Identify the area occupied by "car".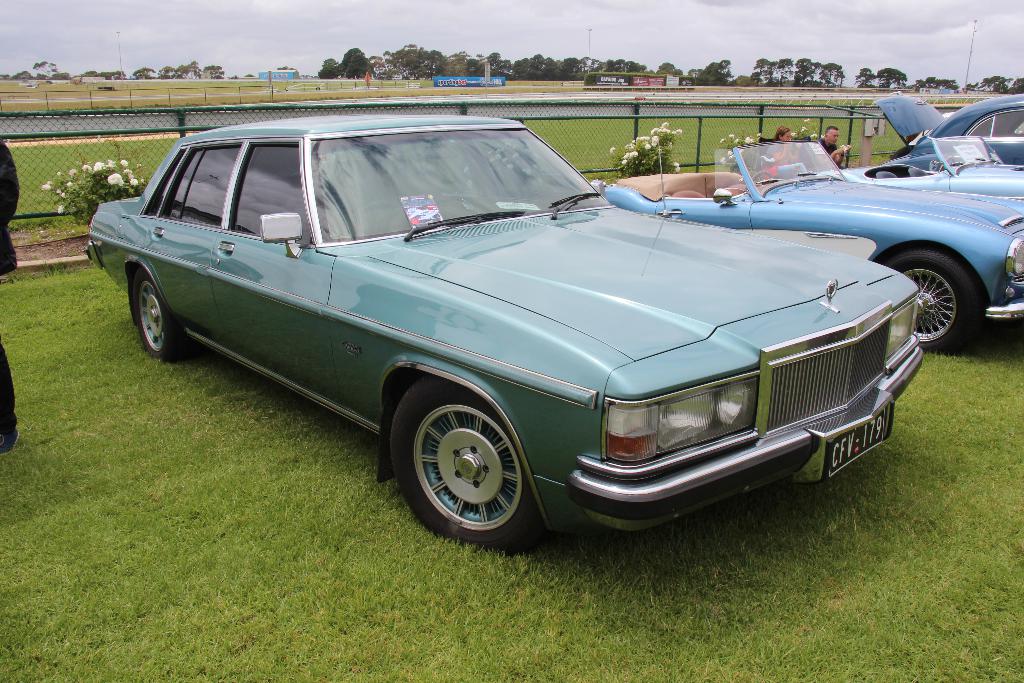
Area: <box>817,131,1023,193</box>.
